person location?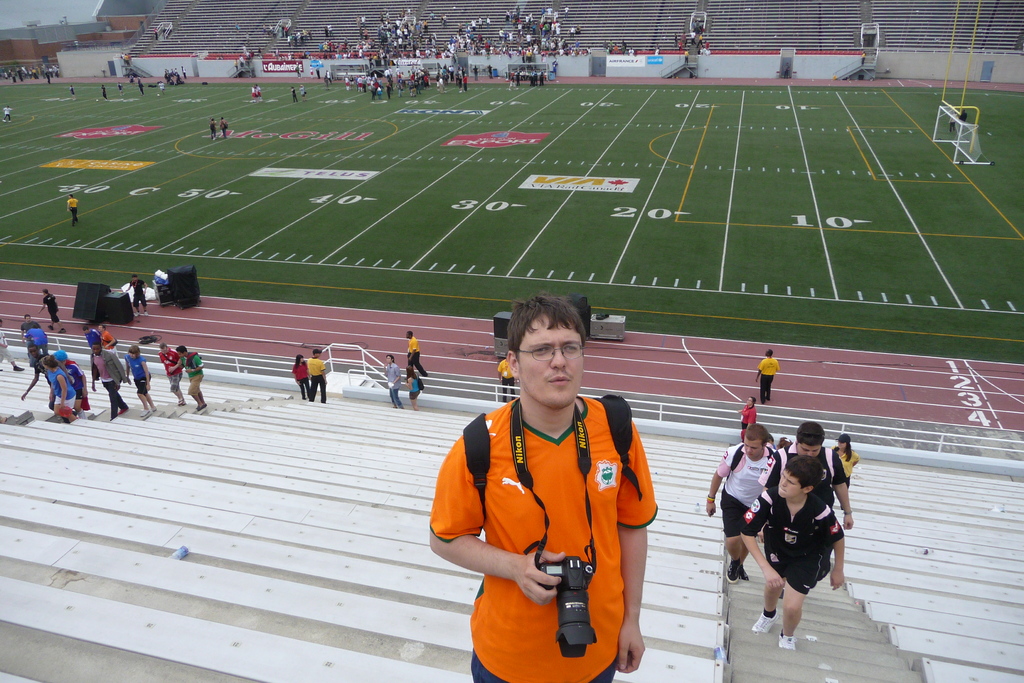
(x1=121, y1=340, x2=154, y2=412)
